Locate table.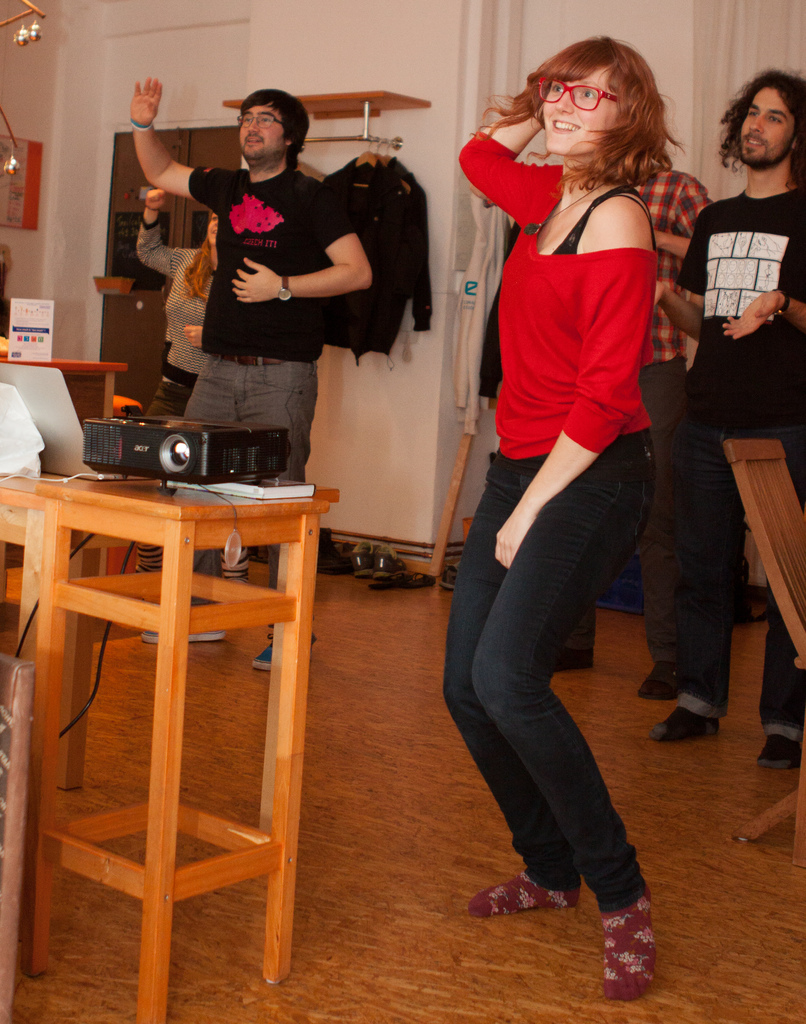
Bounding box: 0, 350, 126, 410.
